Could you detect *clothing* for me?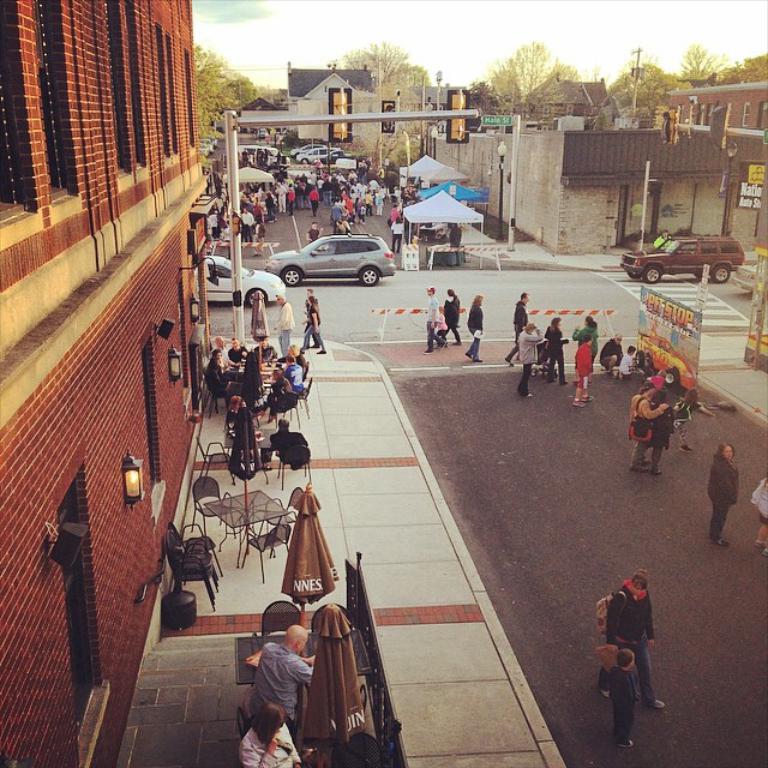
Detection result: select_region(571, 322, 596, 343).
